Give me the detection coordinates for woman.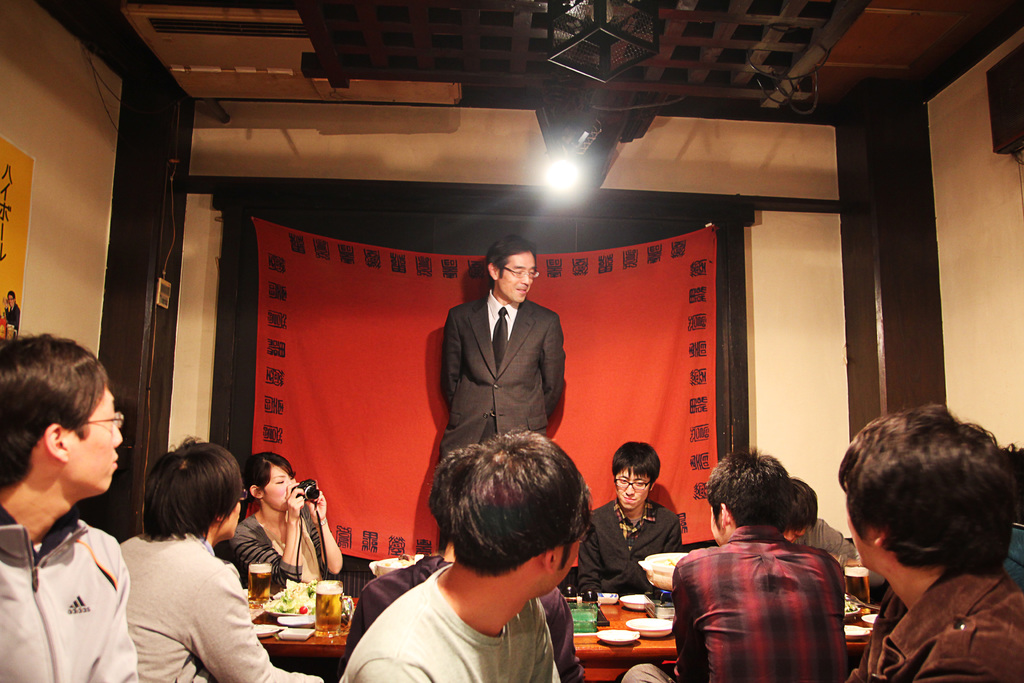
box(228, 450, 346, 587).
